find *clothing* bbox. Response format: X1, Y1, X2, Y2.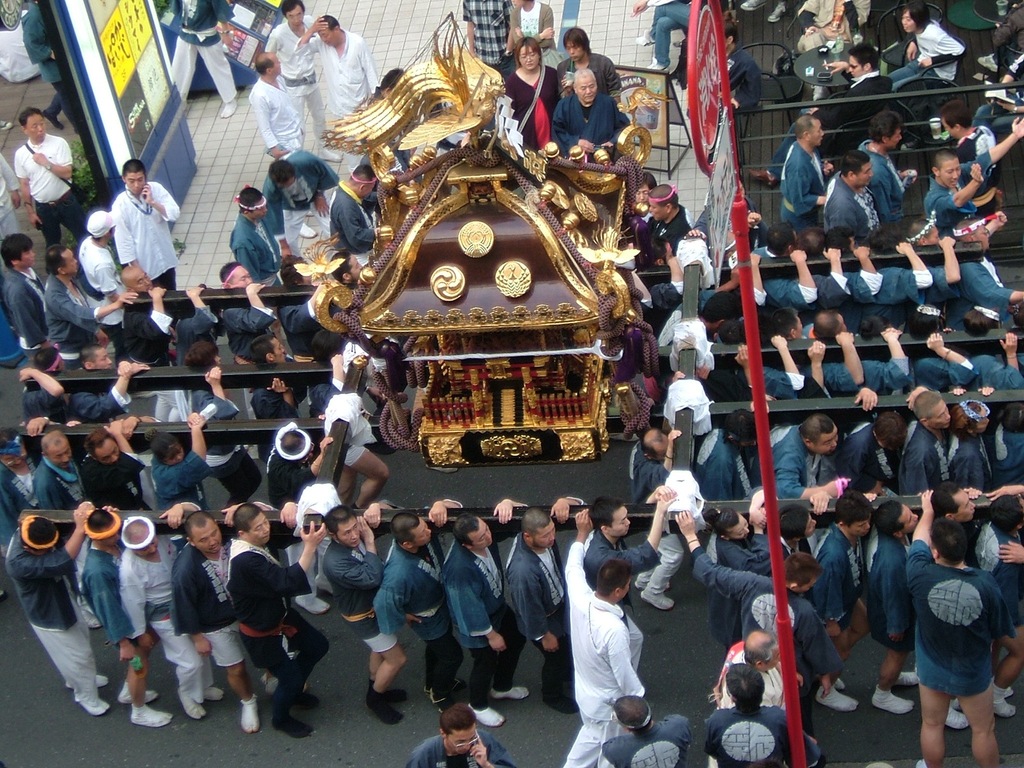
825, 169, 874, 230.
